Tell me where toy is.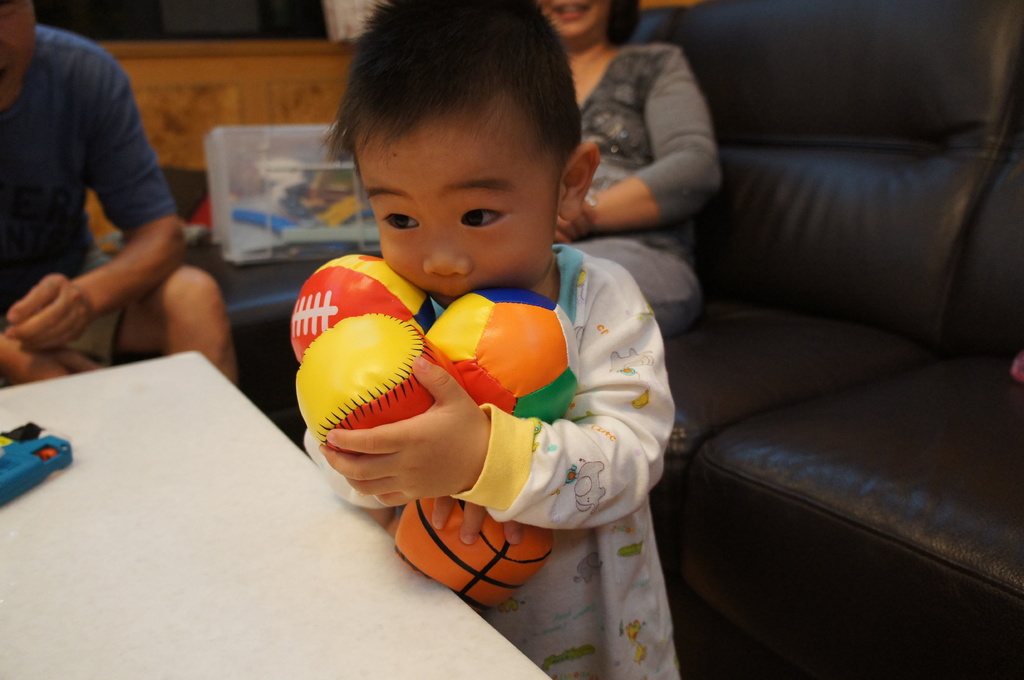
toy is at rect(0, 417, 72, 508).
